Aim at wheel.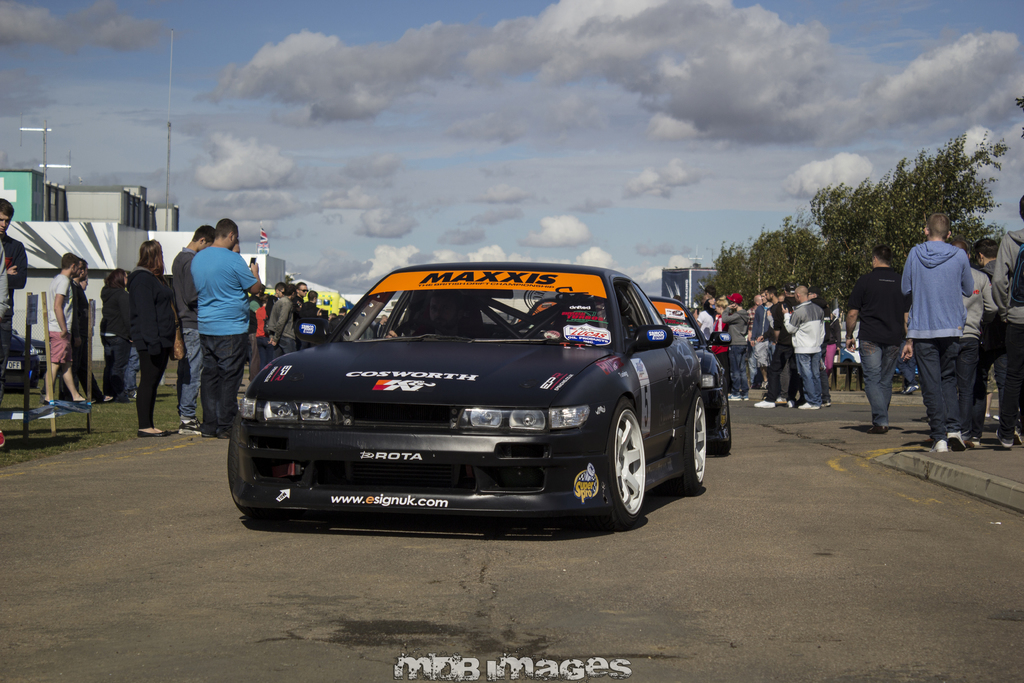
Aimed at locate(719, 379, 731, 451).
